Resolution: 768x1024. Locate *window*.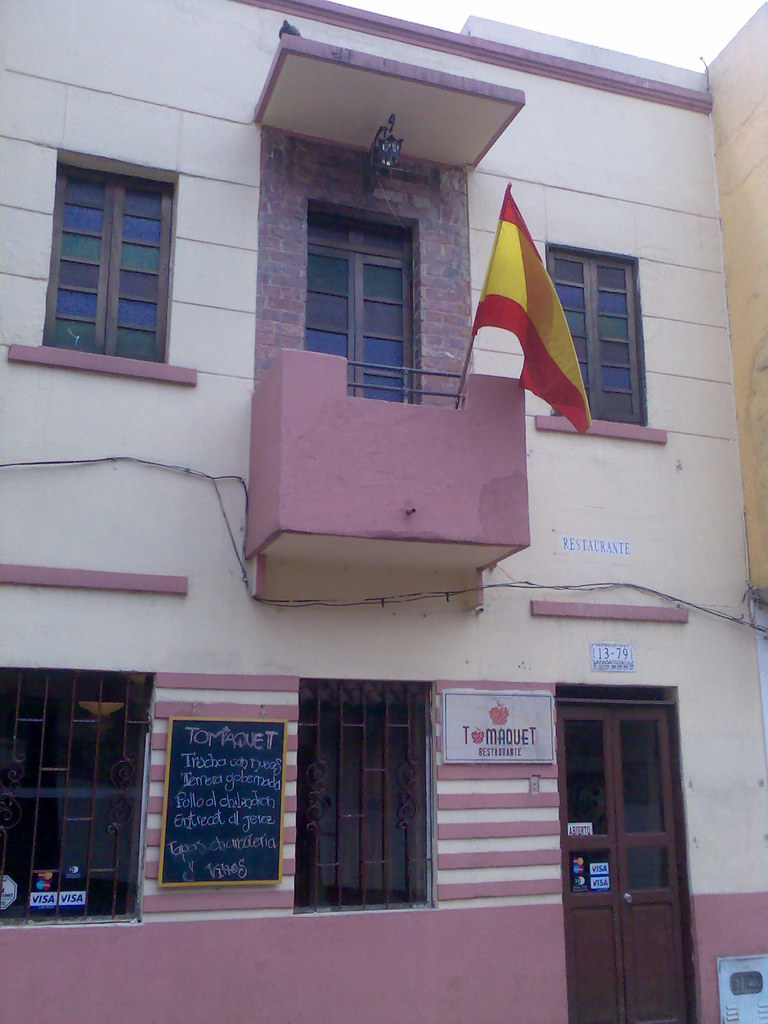
l=531, t=237, r=670, b=447.
